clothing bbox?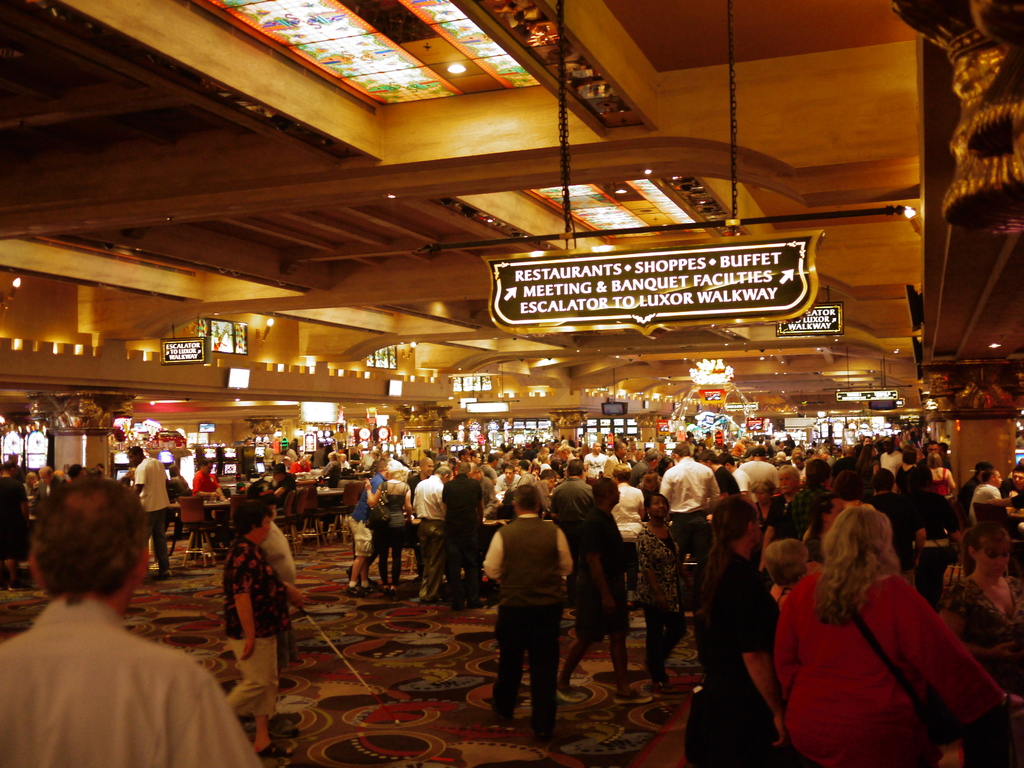
bbox=[547, 477, 598, 534]
